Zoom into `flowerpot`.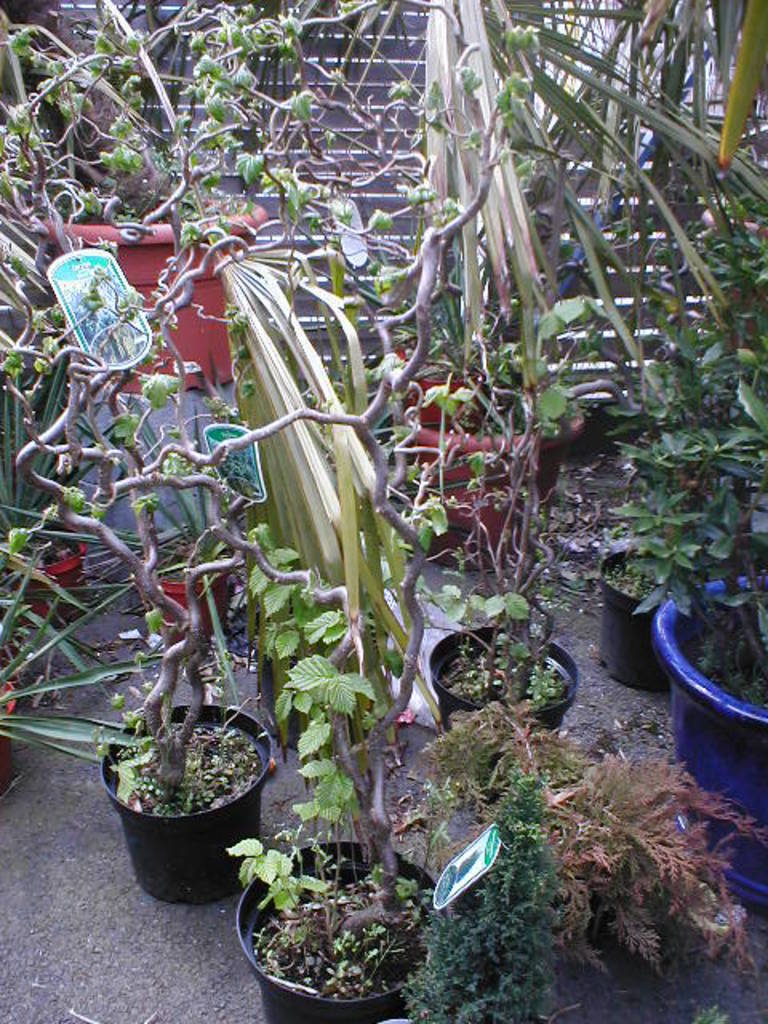
Zoom target: [left=0, top=525, right=85, bottom=619].
